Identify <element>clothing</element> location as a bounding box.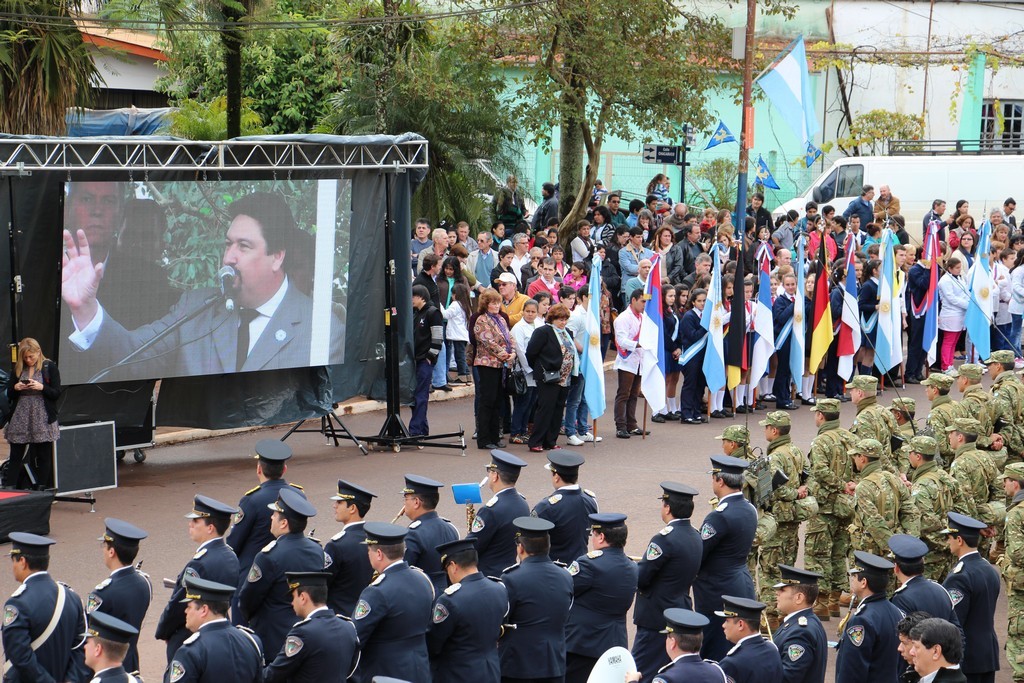
488/186/540/223.
